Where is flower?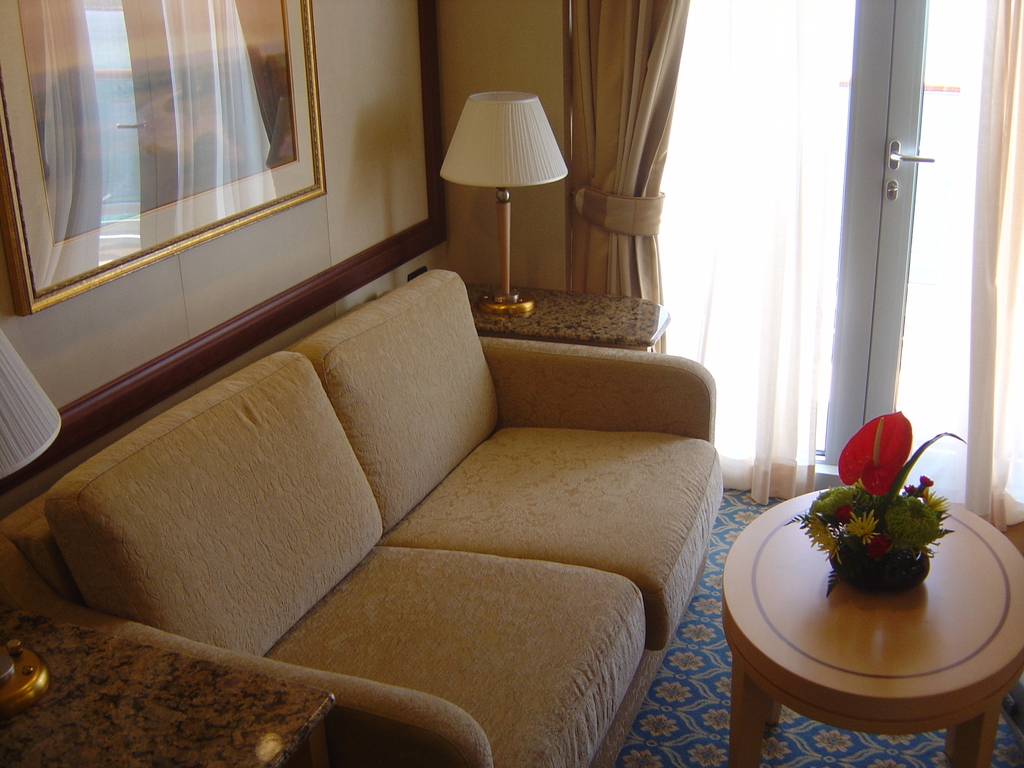
{"left": 839, "top": 507, "right": 881, "bottom": 549}.
